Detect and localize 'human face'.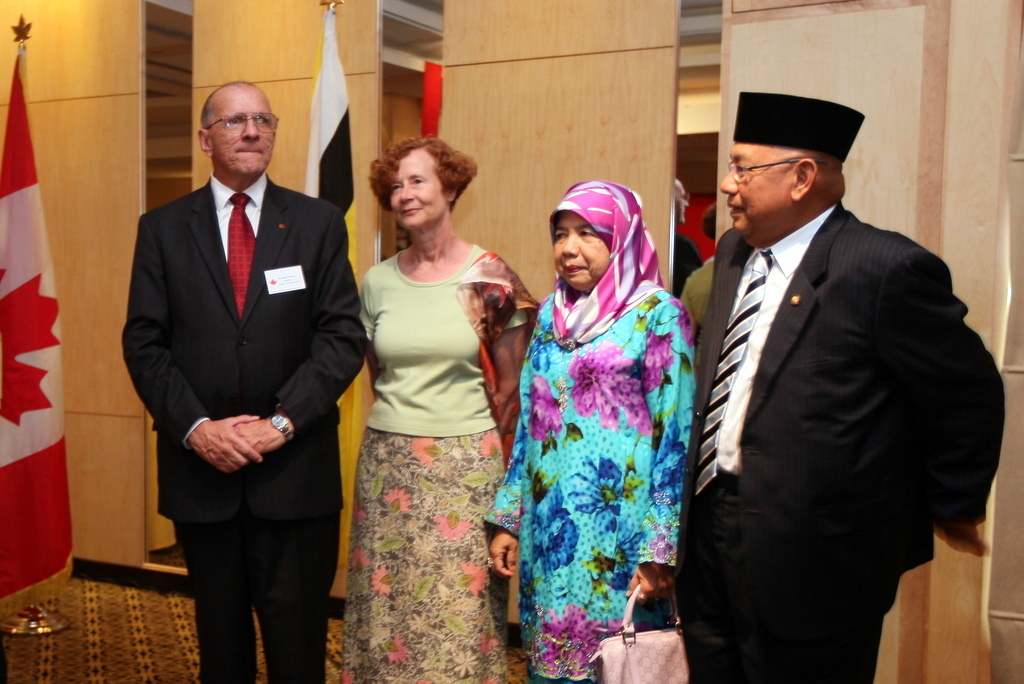
Localized at crop(553, 213, 610, 291).
